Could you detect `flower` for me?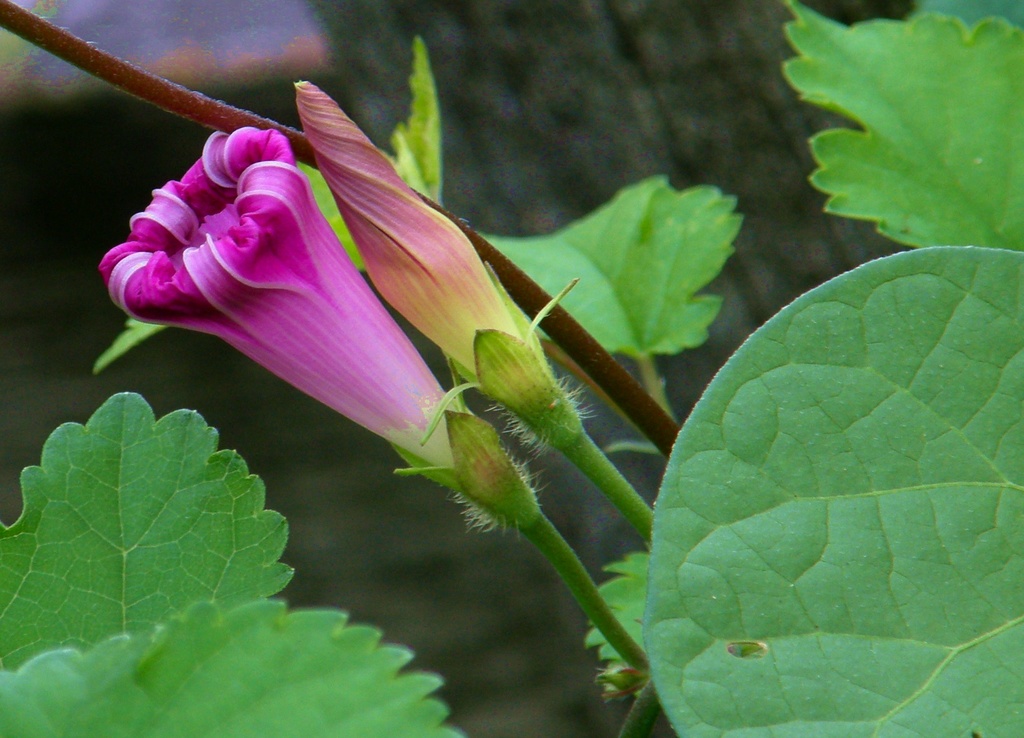
Detection result: 98,122,451,461.
